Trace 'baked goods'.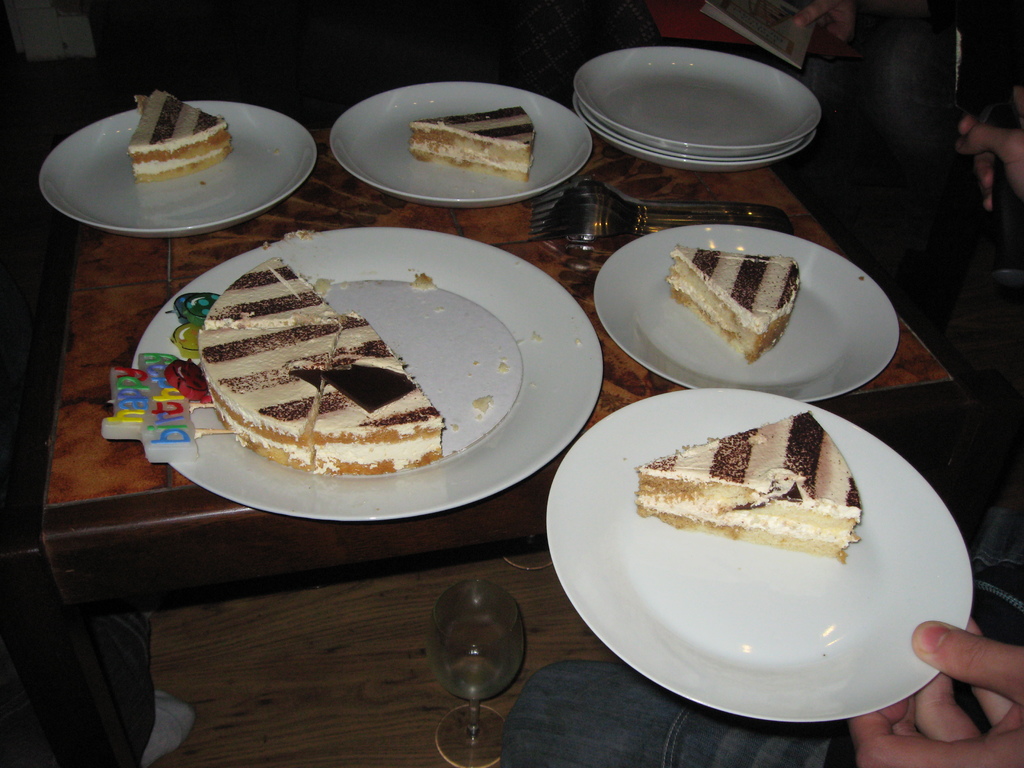
Traced to bbox=[196, 253, 442, 476].
